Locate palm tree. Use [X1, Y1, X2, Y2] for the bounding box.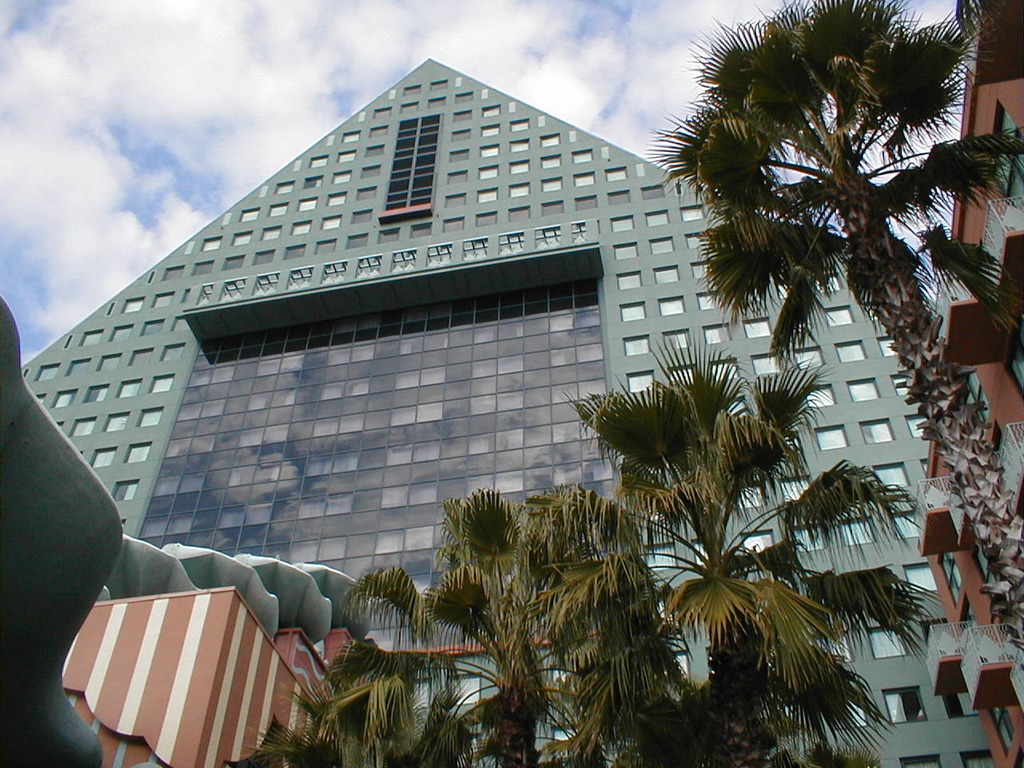
[480, 514, 687, 750].
